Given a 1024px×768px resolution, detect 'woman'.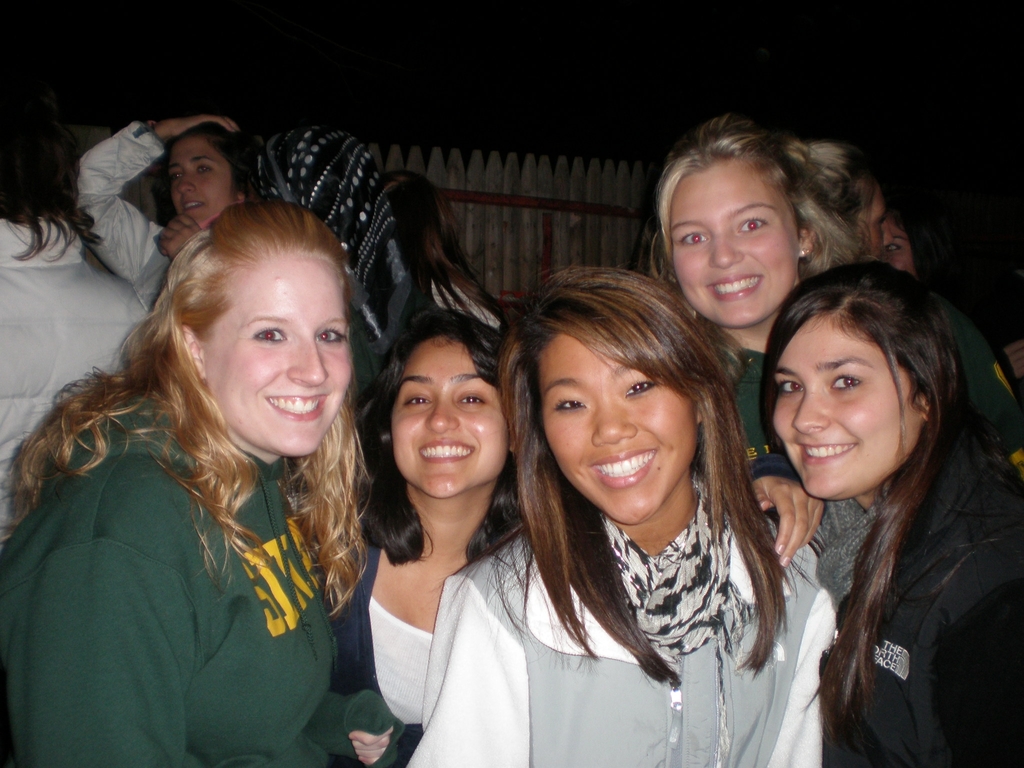
crop(324, 299, 821, 767).
